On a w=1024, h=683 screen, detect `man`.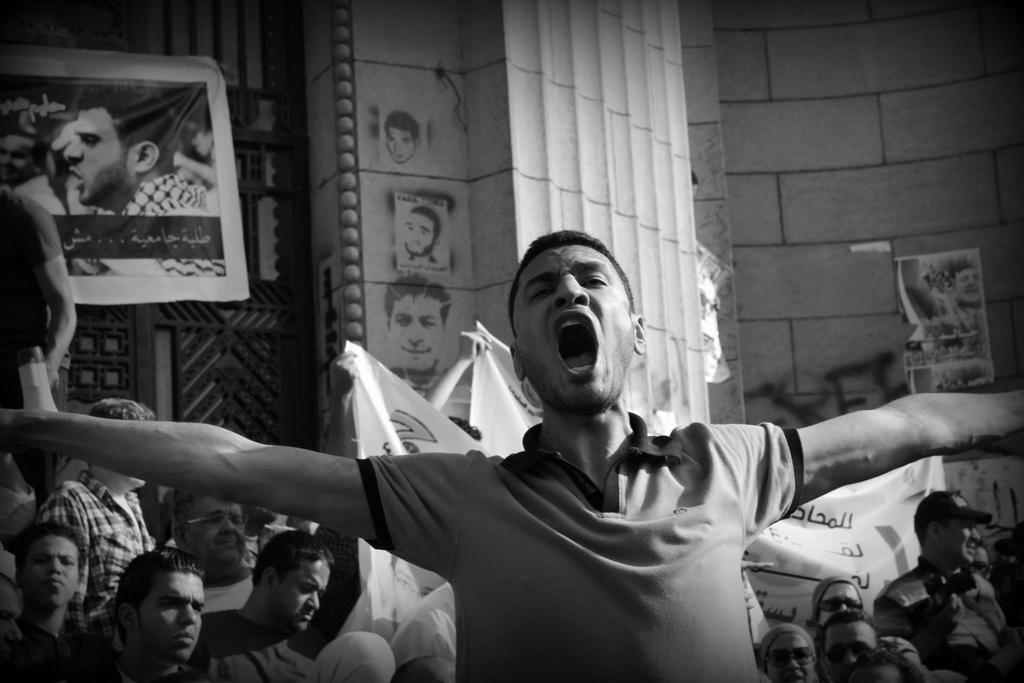
[left=402, top=207, right=441, bottom=268].
